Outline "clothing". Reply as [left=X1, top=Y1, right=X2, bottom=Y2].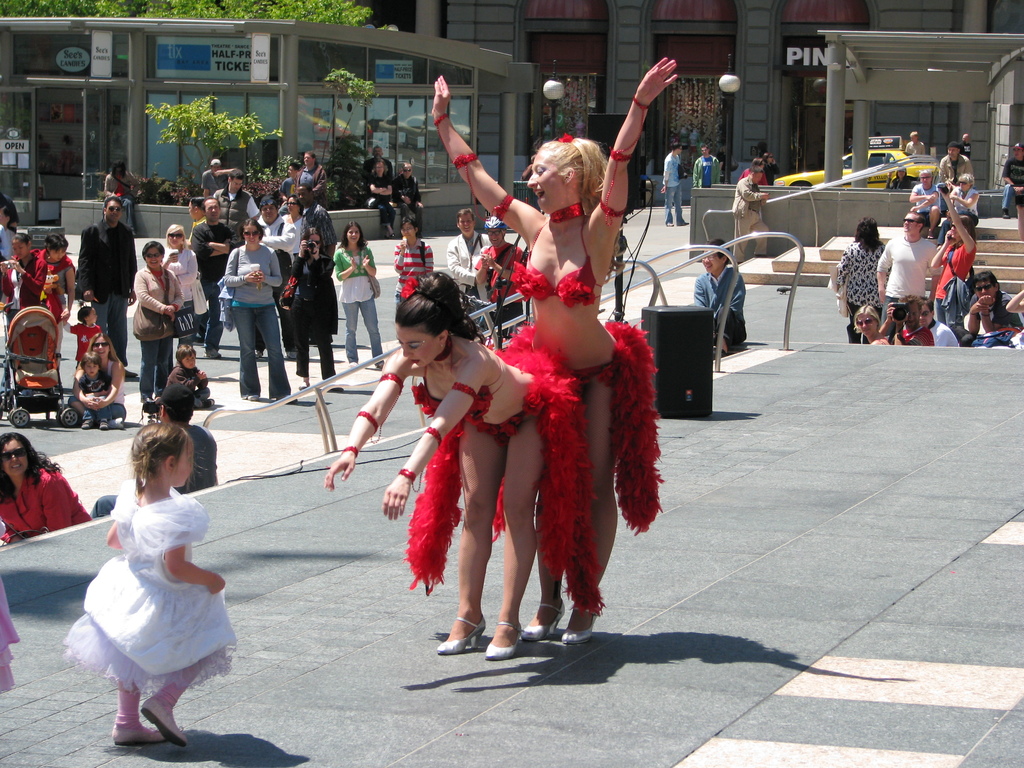
[left=72, top=495, right=227, bottom=708].
